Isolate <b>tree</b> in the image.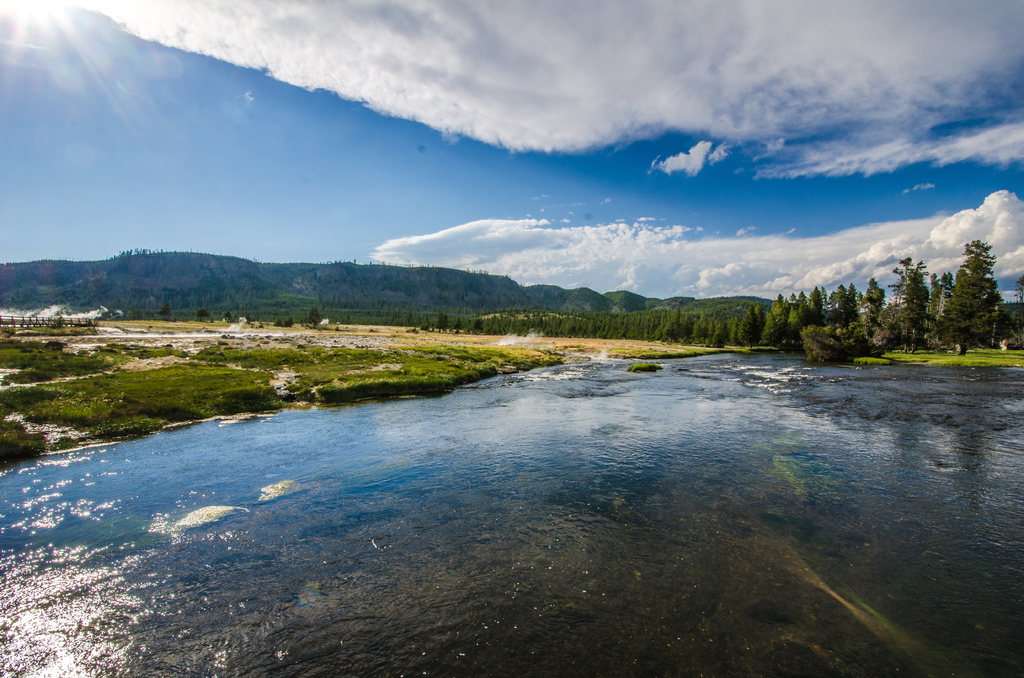
Isolated region: detection(888, 256, 936, 364).
